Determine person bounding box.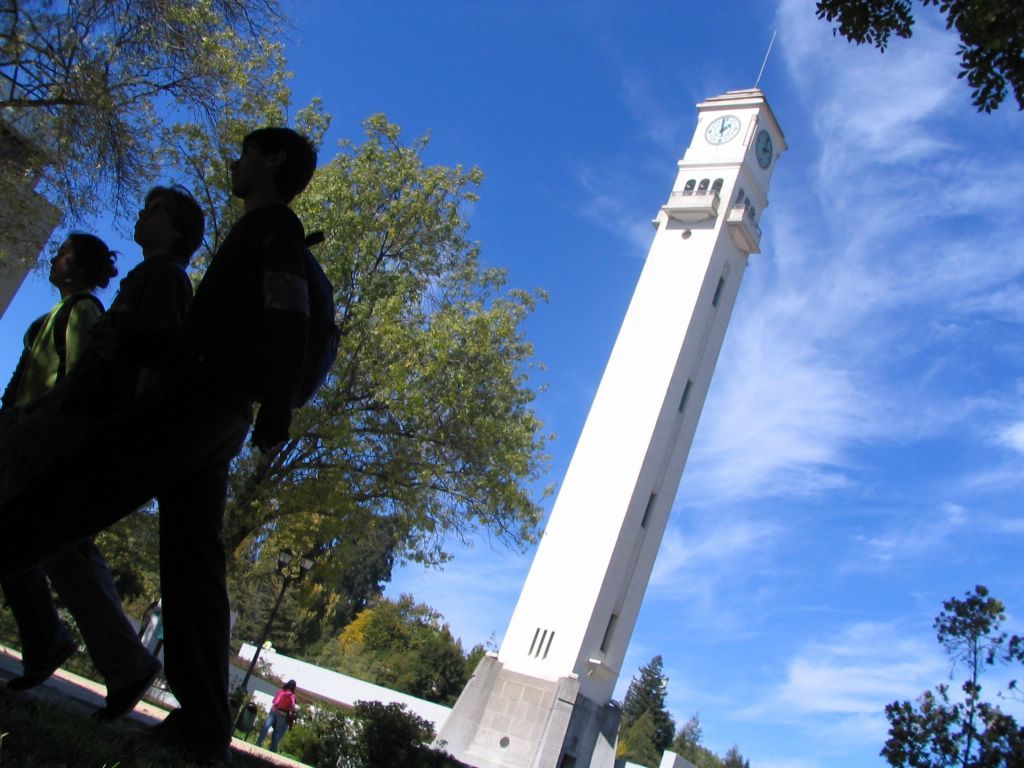
Determined: rect(7, 169, 215, 726).
